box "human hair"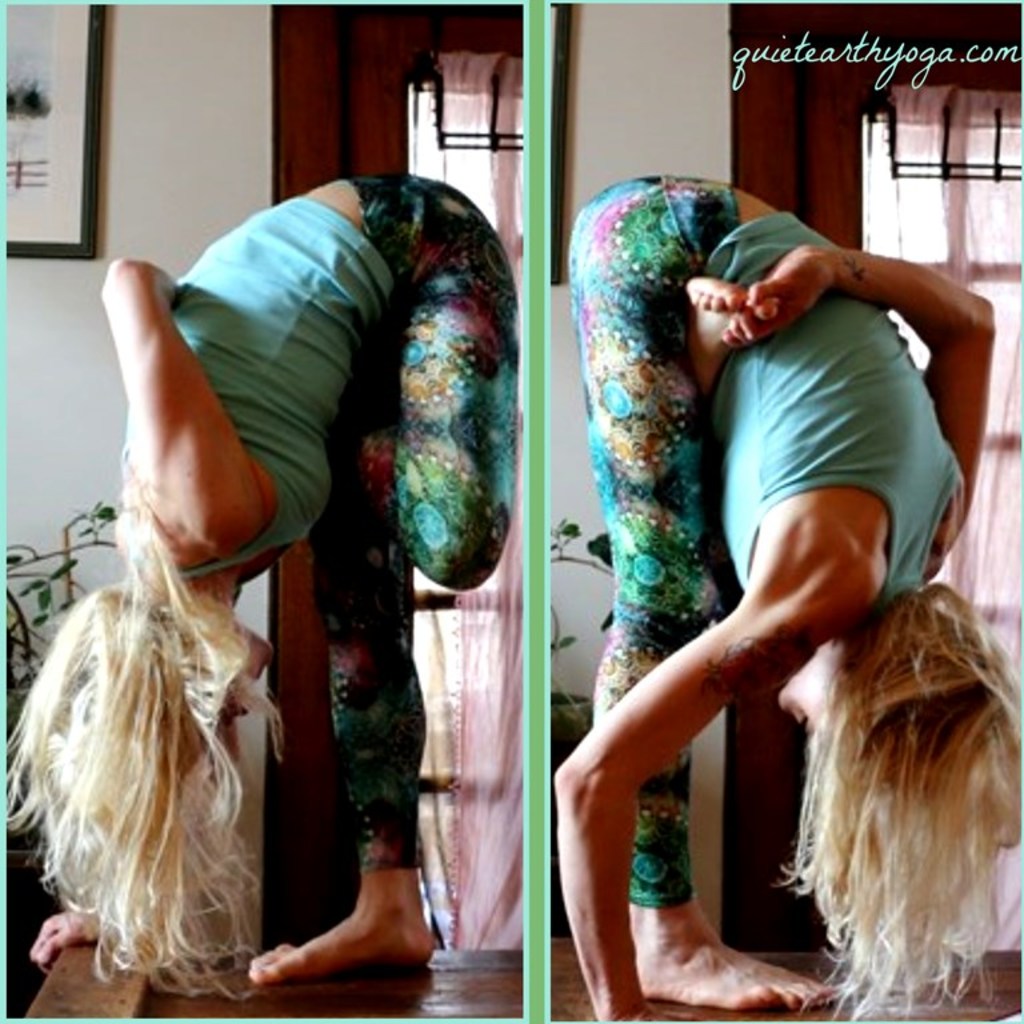
<region>0, 491, 269, 995</region>
